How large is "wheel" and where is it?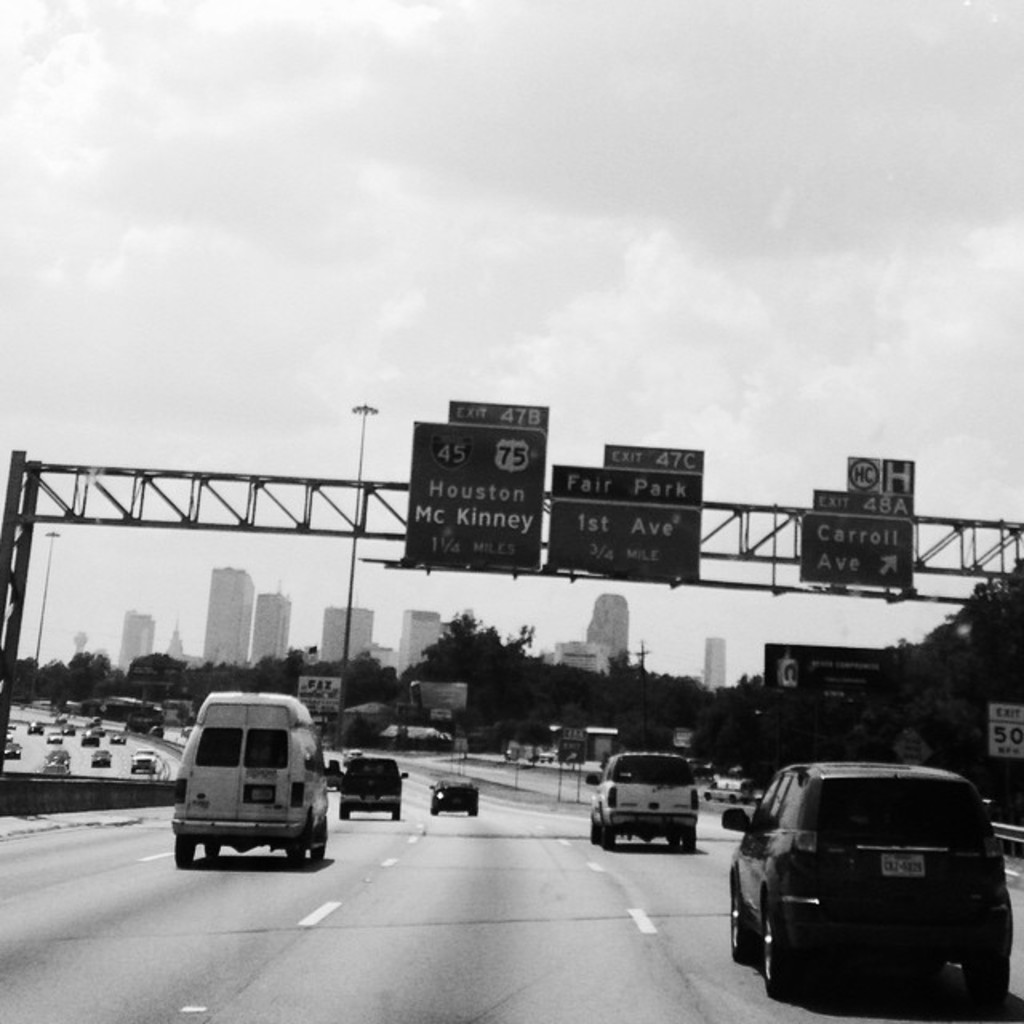
Bounding box: l=762, t=910, r=795, b=1003.
